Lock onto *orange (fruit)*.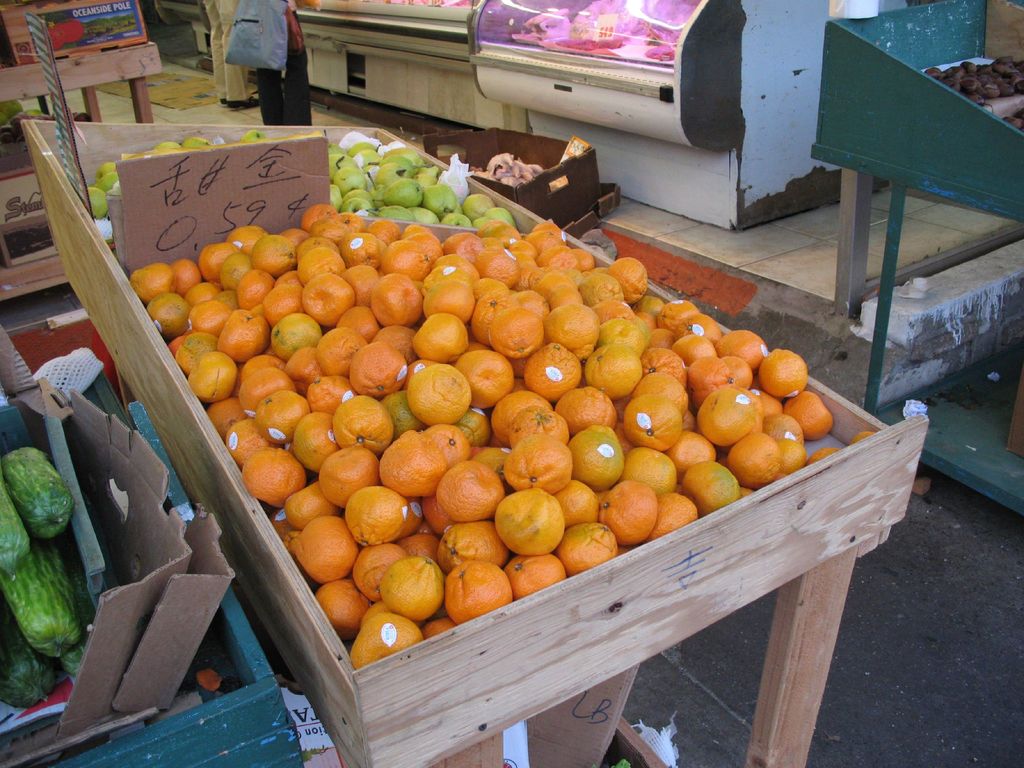
Locked: pyautogui.locateOnScreen(486, 383, 535, 442).
